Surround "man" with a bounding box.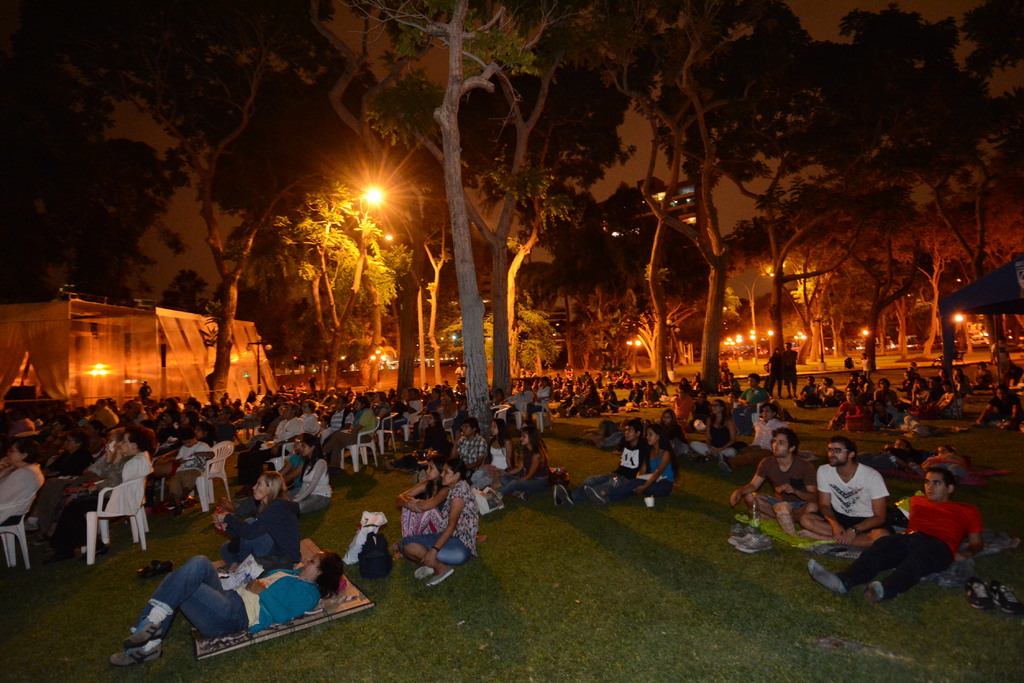
region(729, 431, 819, 527).
